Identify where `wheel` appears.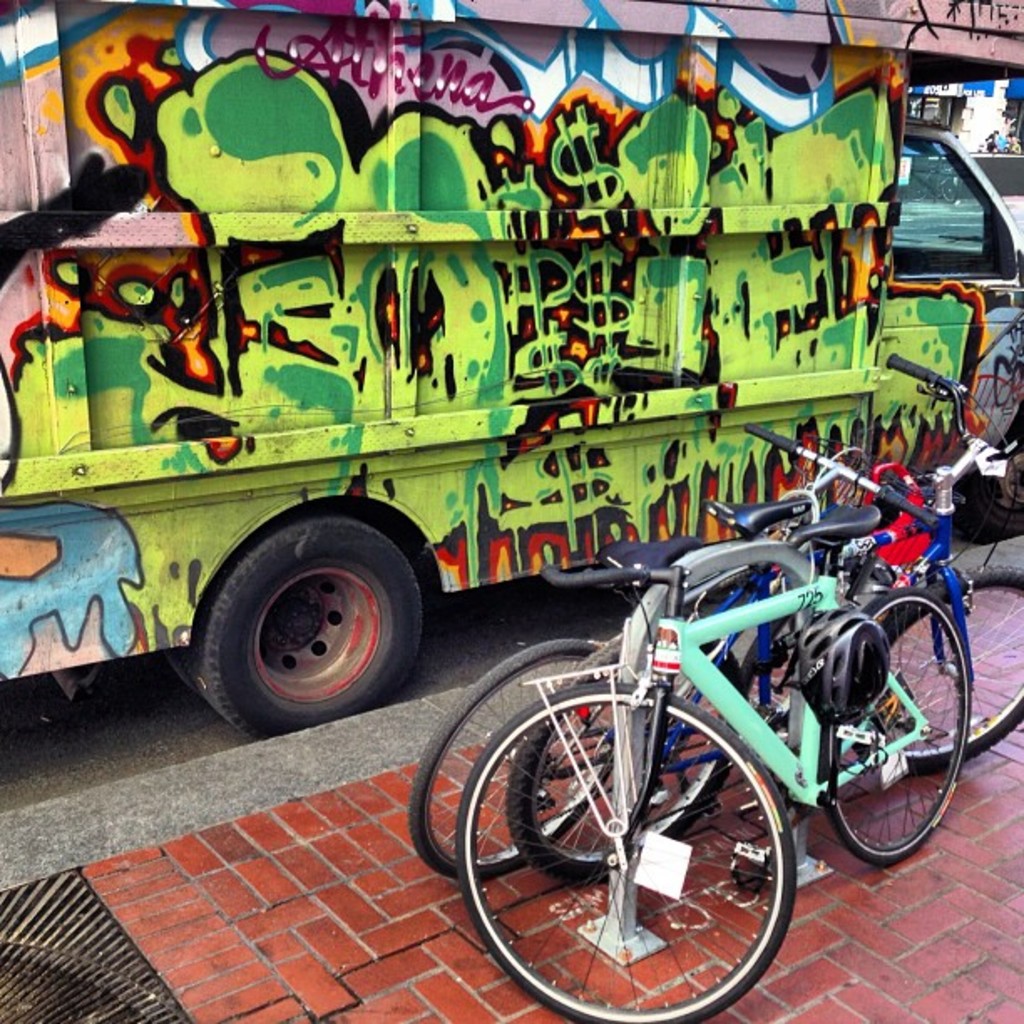
Appears at (x1=403, y1=646, x2=622, y2=892).
